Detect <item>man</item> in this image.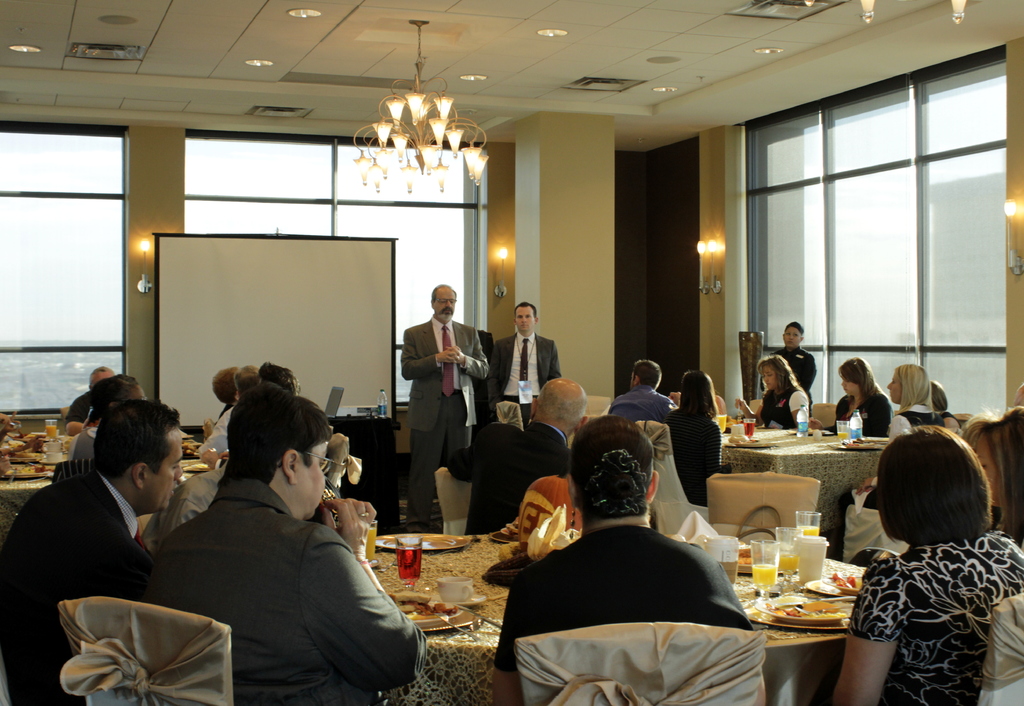
Detection: (484, 303, 560, 422).
